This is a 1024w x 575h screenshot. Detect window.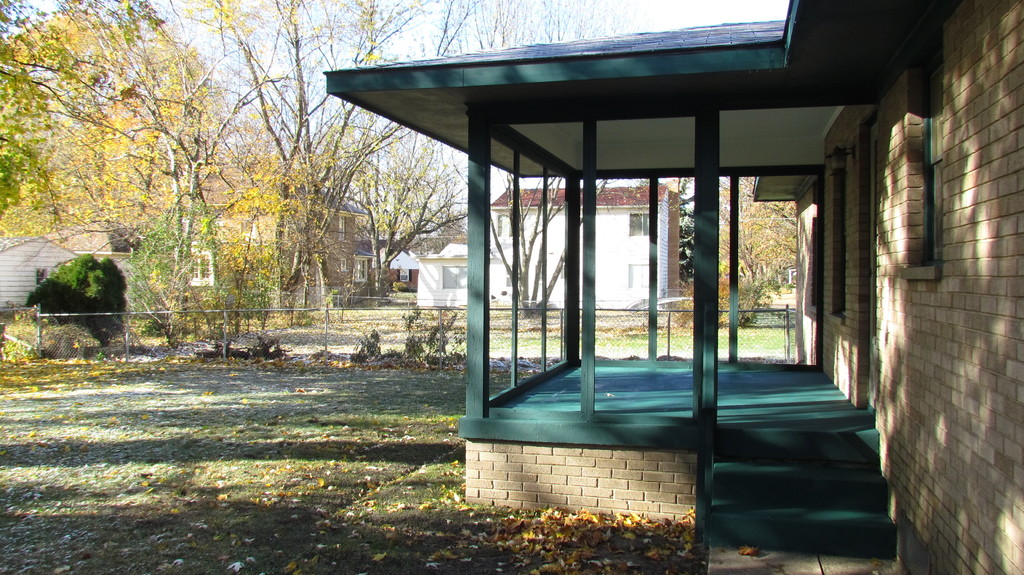
bbox=(627, 210, 655, 235).
